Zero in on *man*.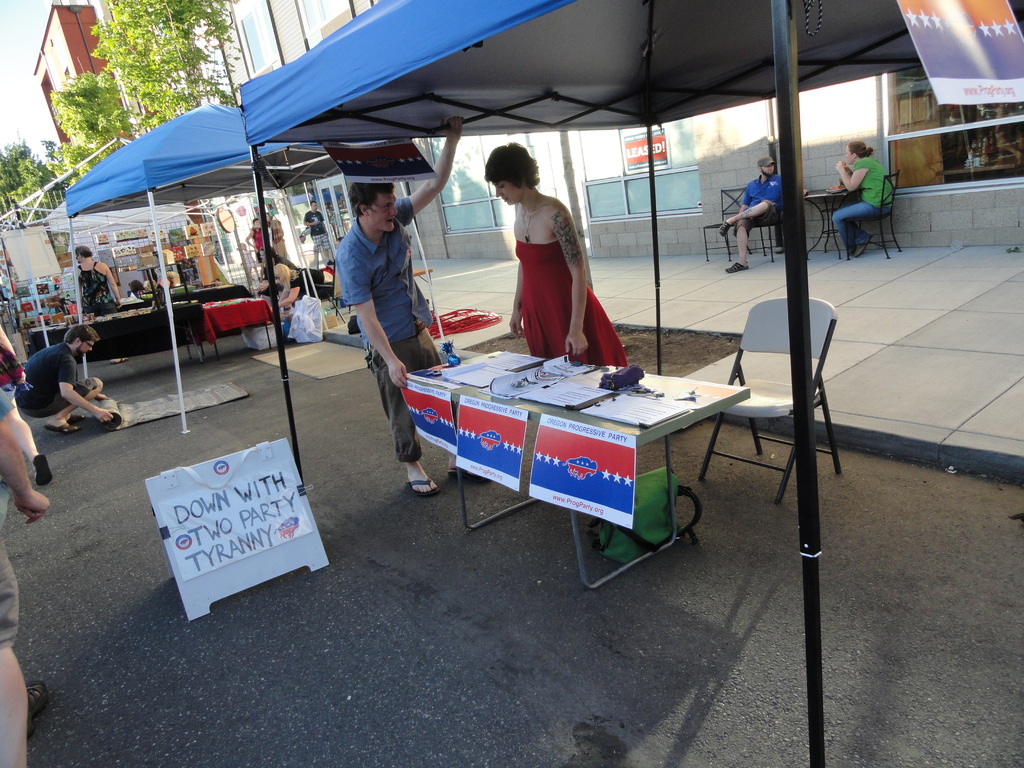
Zeroed in: (332,132,463,502).
